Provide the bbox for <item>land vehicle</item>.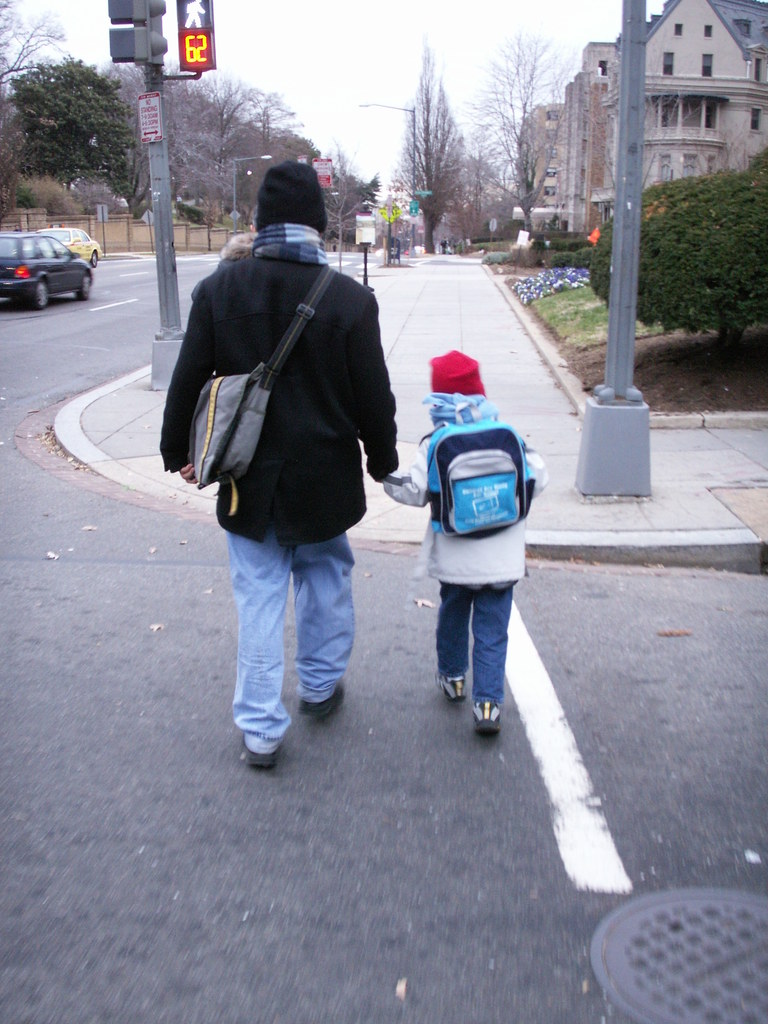
{"x1": 30, "y1": 221, "x2": 105, "y2": 266}.
